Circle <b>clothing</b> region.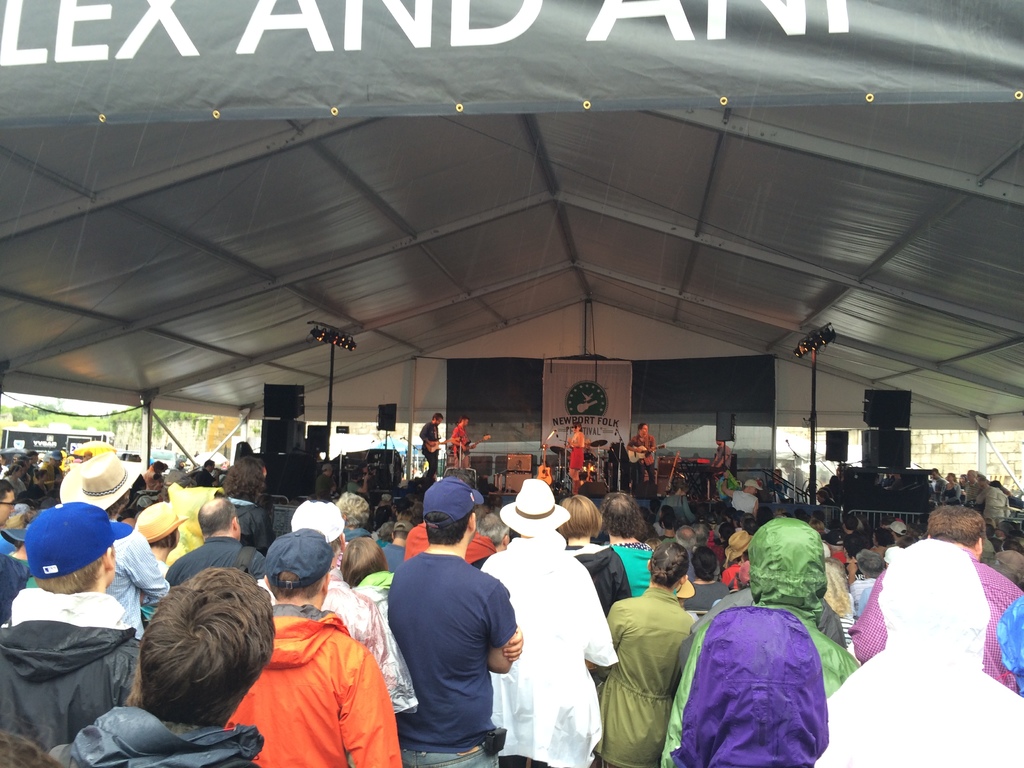
Region: l=486, t=531, r=616, b=762.
